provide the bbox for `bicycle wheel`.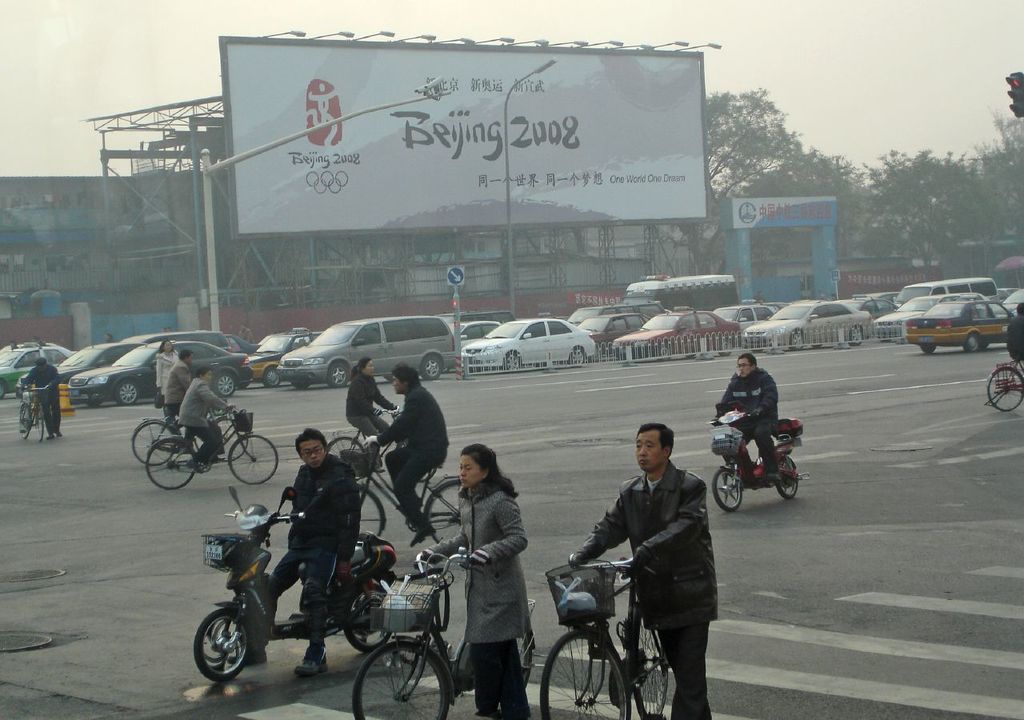
(x1=132, y1=420, x2=174, y2=464).
